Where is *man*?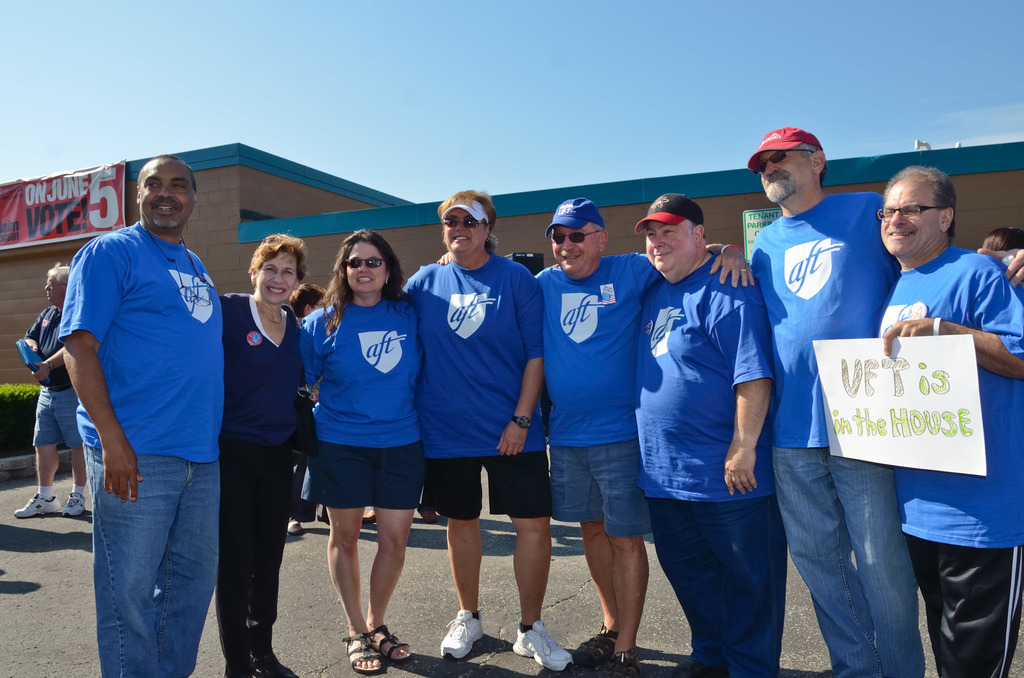
bbox(41, 150, 237, 672).
